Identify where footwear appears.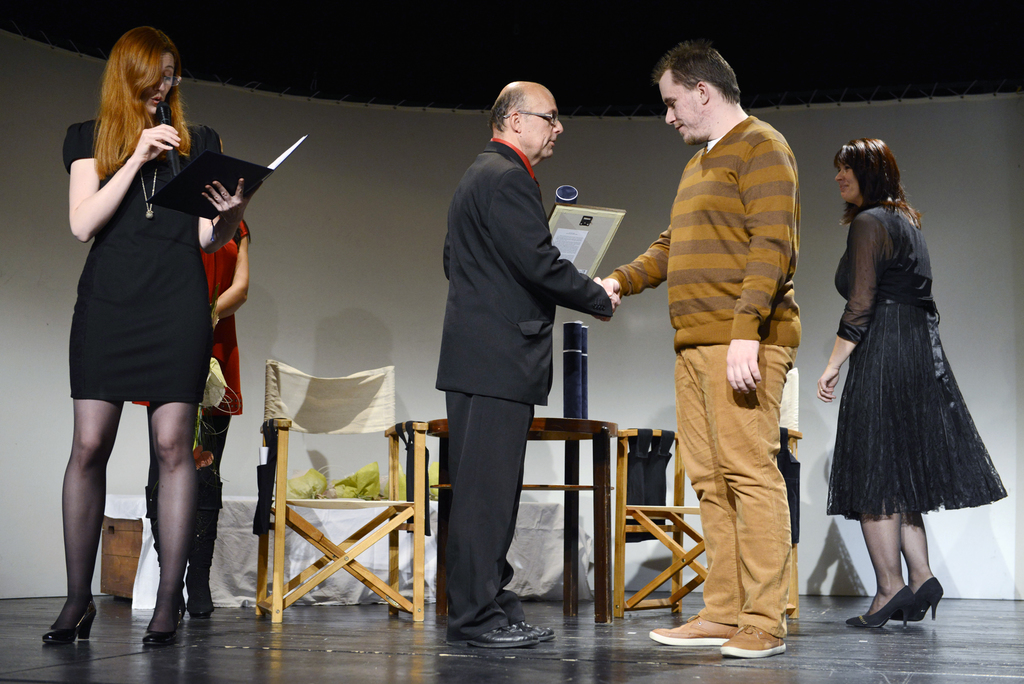
Appears at <region>445, 617, 536, 647</region>.
